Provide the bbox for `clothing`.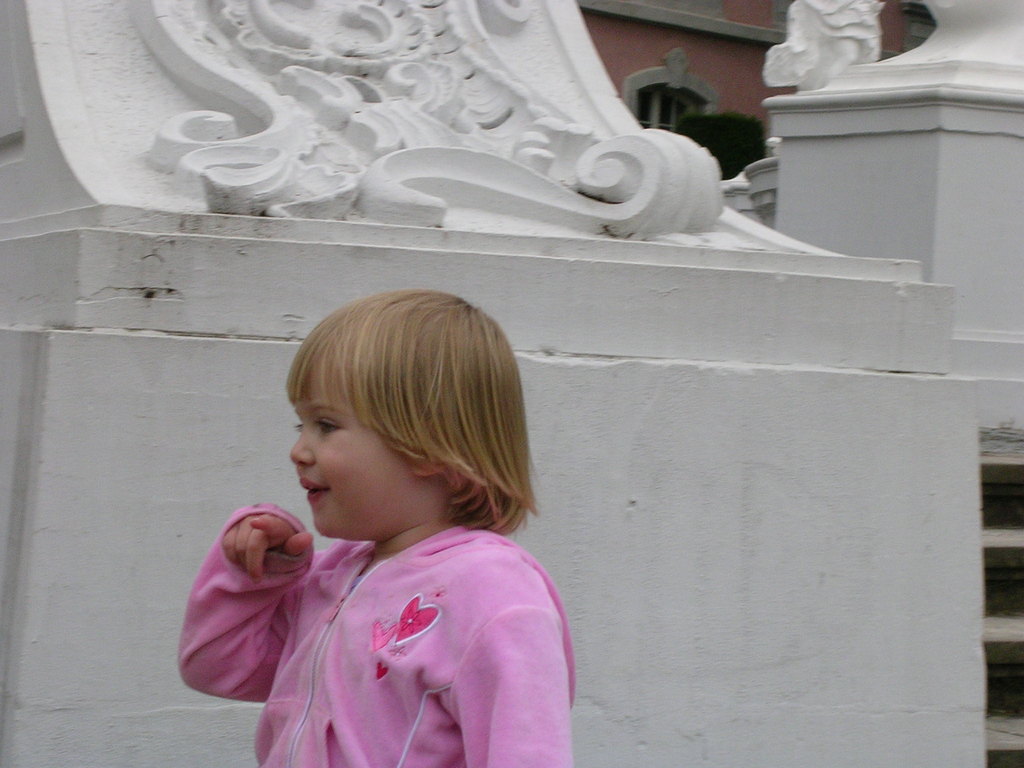
box(206, 467, 584, 755).
